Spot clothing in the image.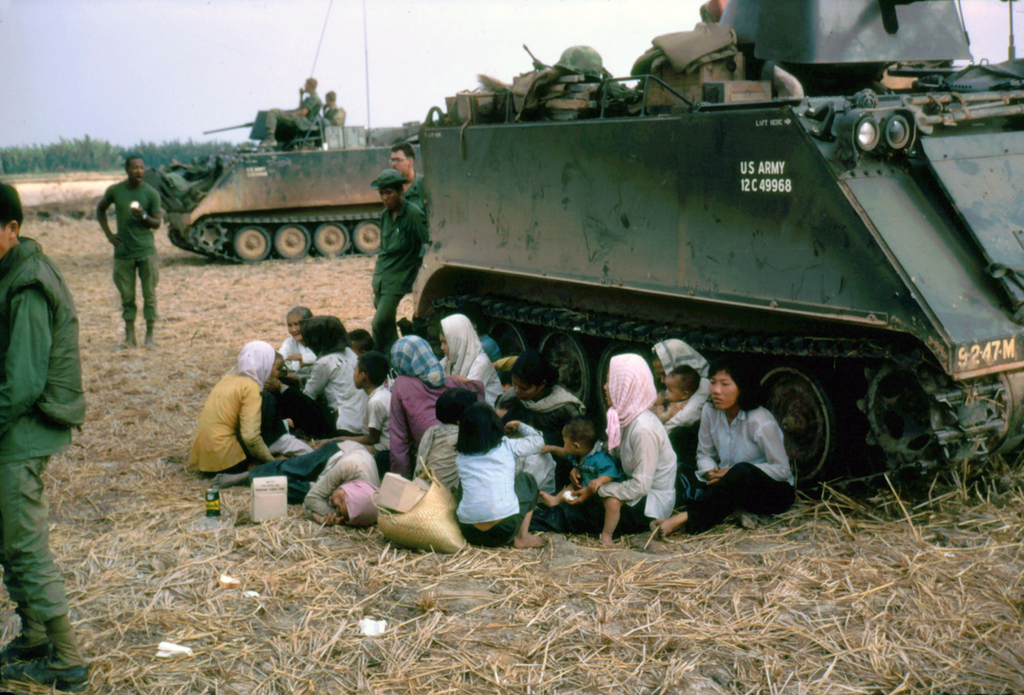
clothing found at region(510, 385, 588, 449).
